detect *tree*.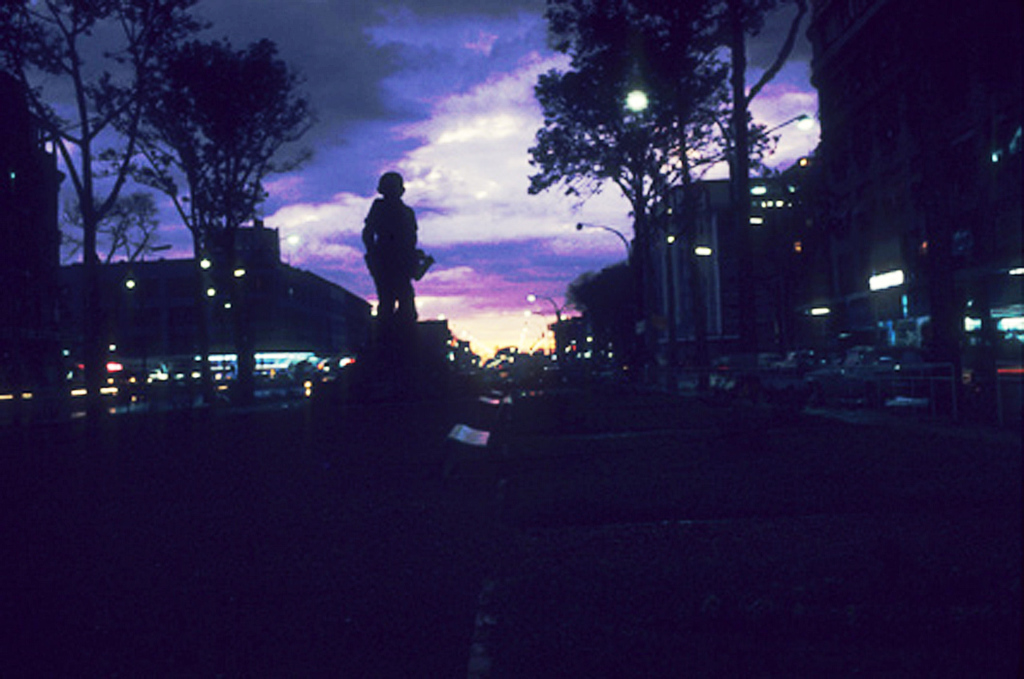
Detected at l=3, t=0, r=194, b=413.
